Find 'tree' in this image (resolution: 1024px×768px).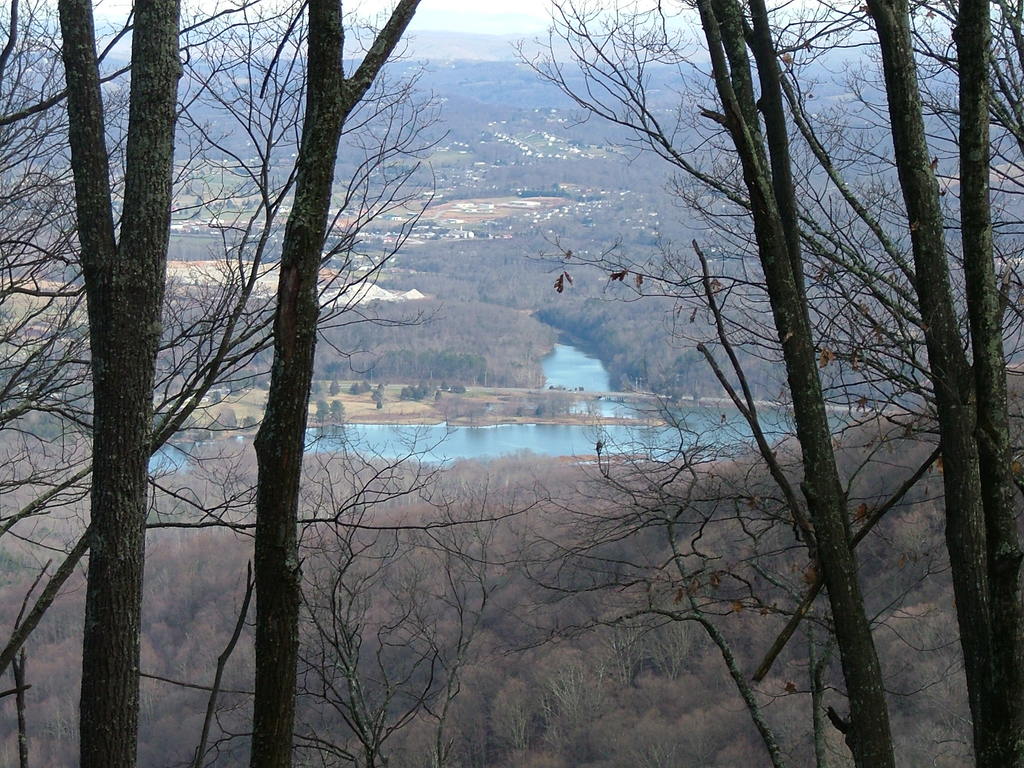
locate(926, 0, 1023, 720).
